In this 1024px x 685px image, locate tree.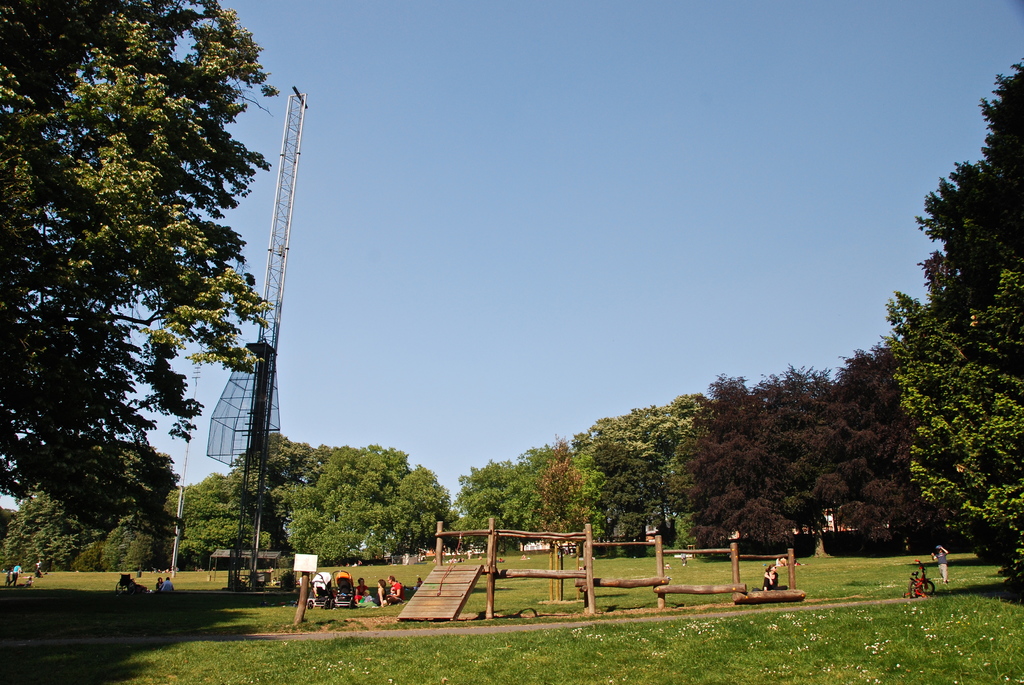
Bounding box: locate(824, 342, 928, 537).
